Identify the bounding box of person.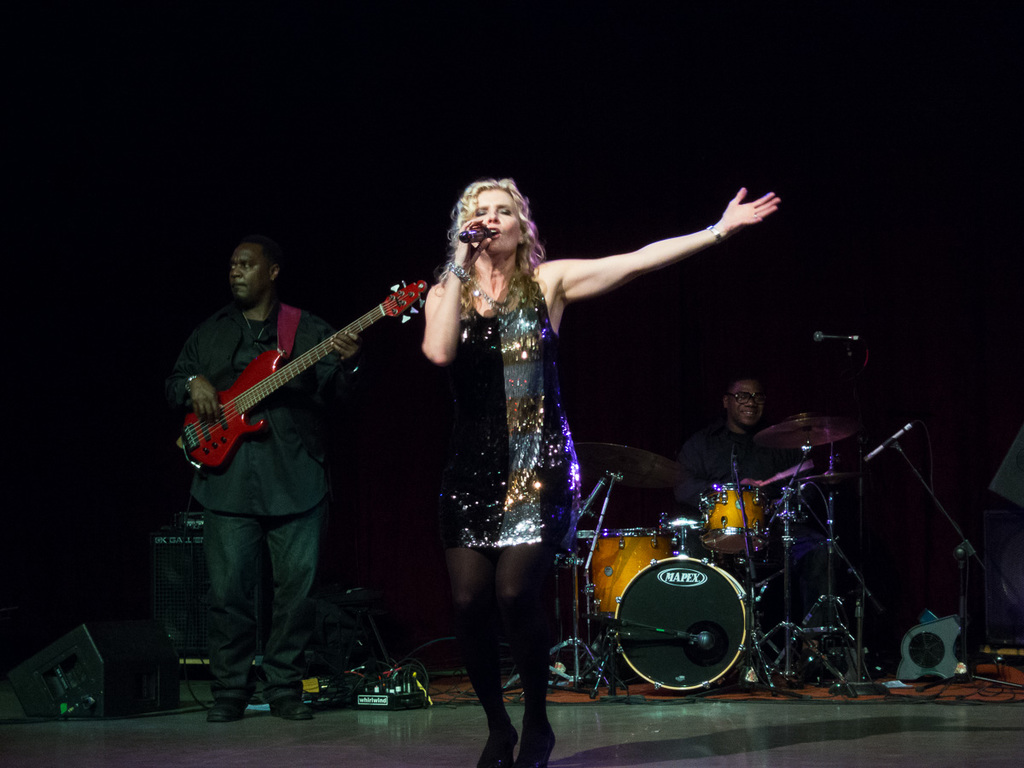
detection(420, 173, 777, 756).
